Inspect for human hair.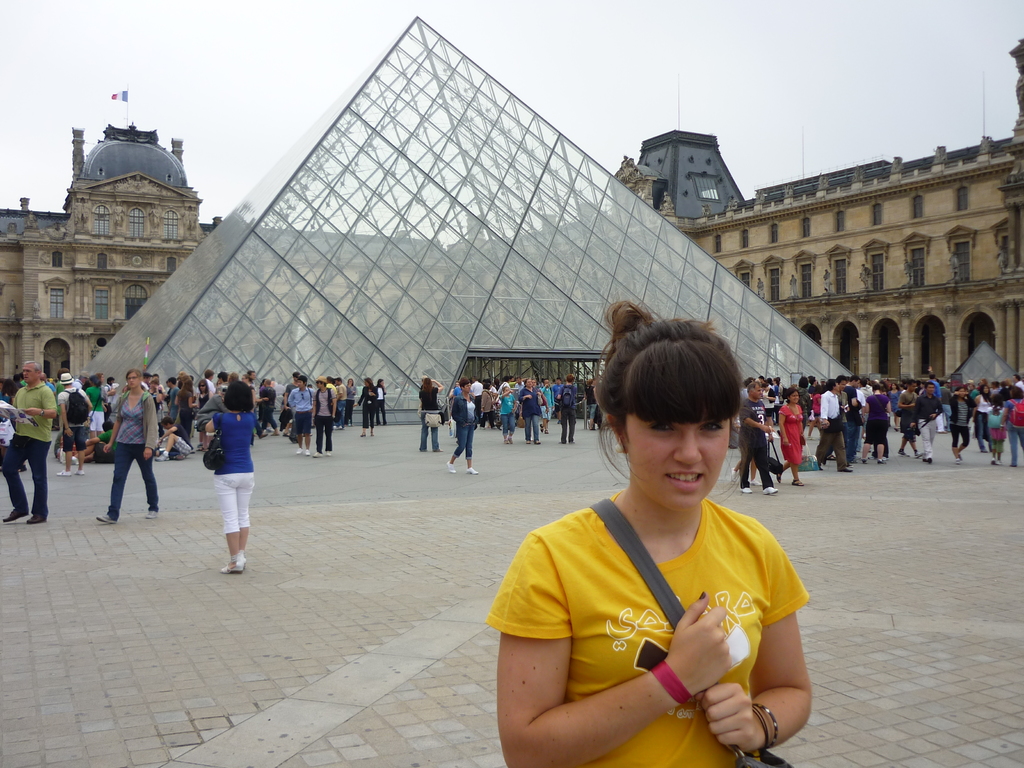
Inspection: bbox=[57, 368, 68, 382].
